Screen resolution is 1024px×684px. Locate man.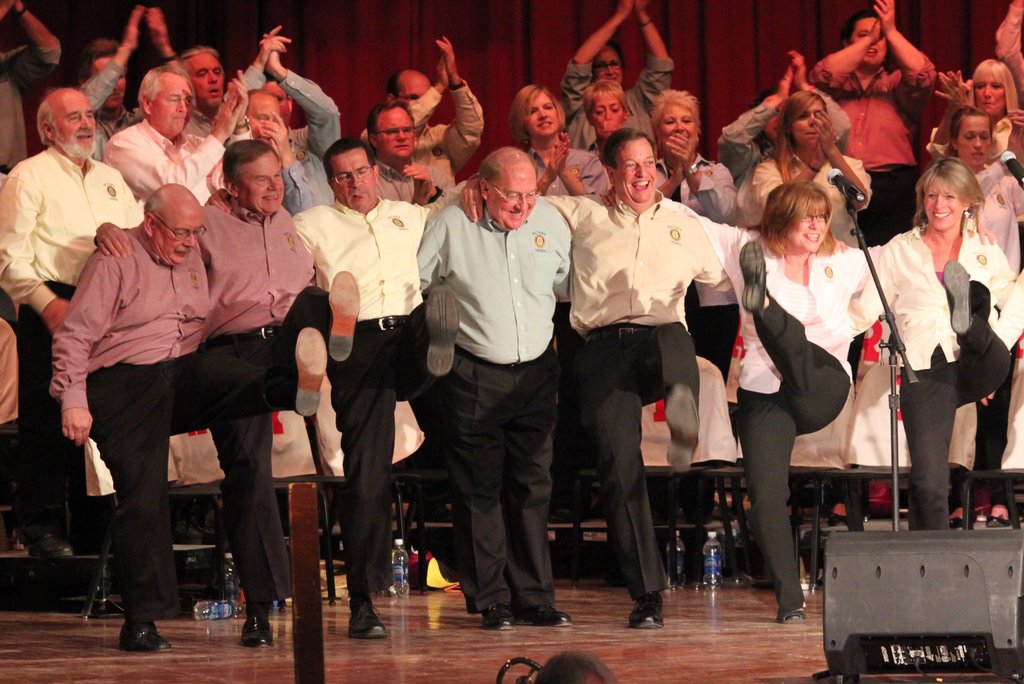
detection(554, 0, 676, 156).
